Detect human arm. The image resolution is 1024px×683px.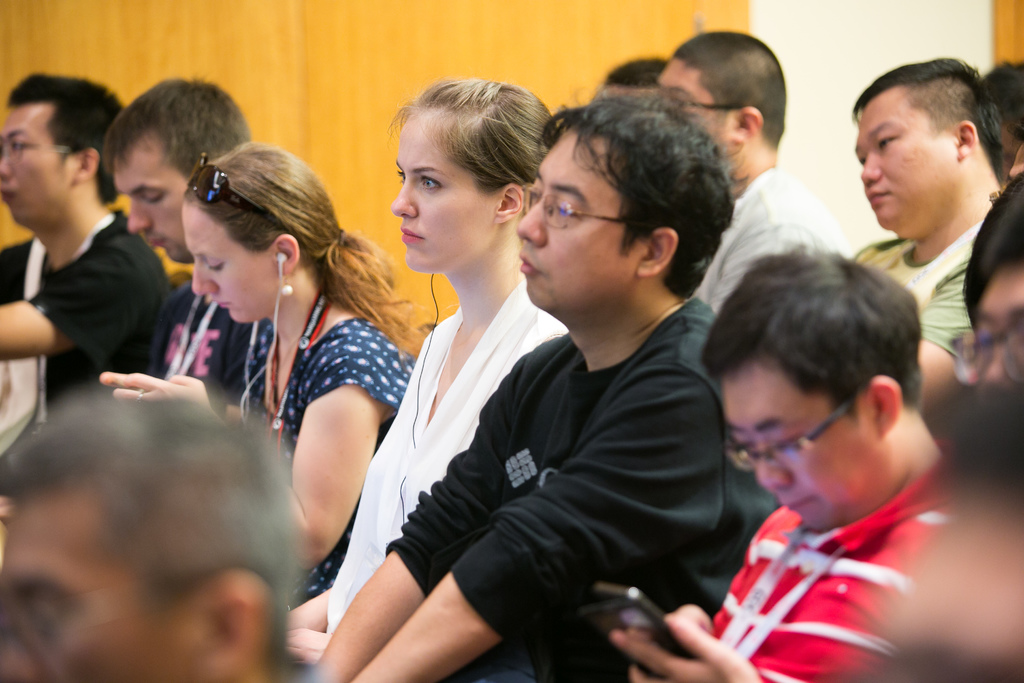
[0, 220, 155, 368].
